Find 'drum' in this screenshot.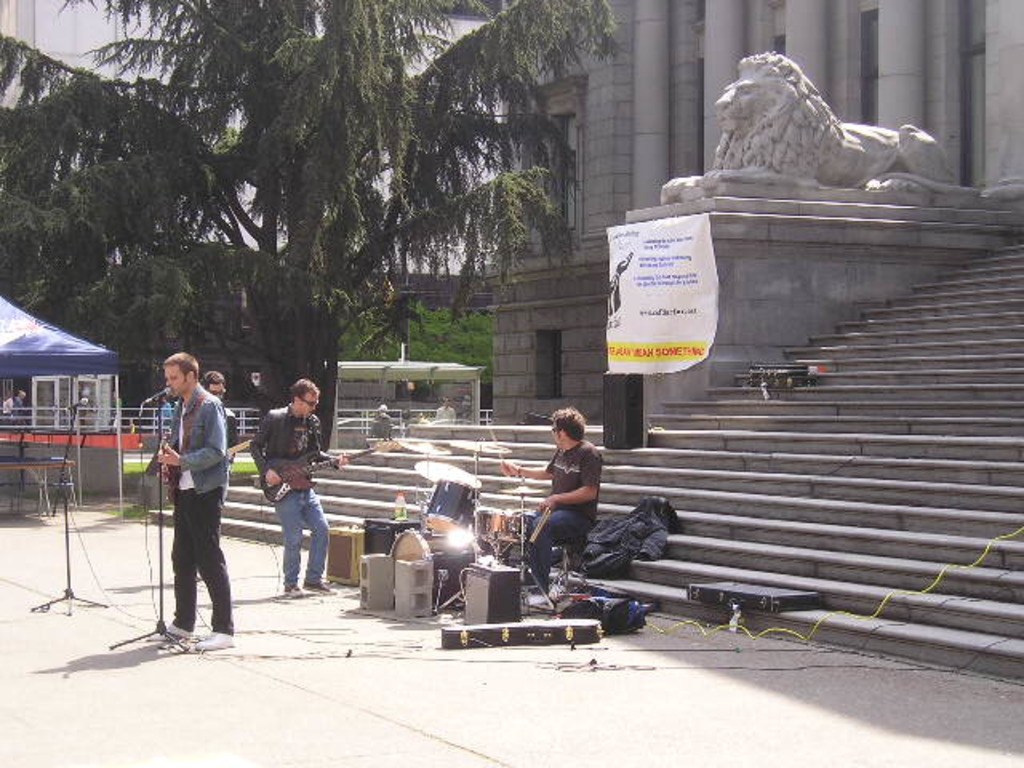
The bounding box for 'drum' is locate(389, 526, 482, 610).
